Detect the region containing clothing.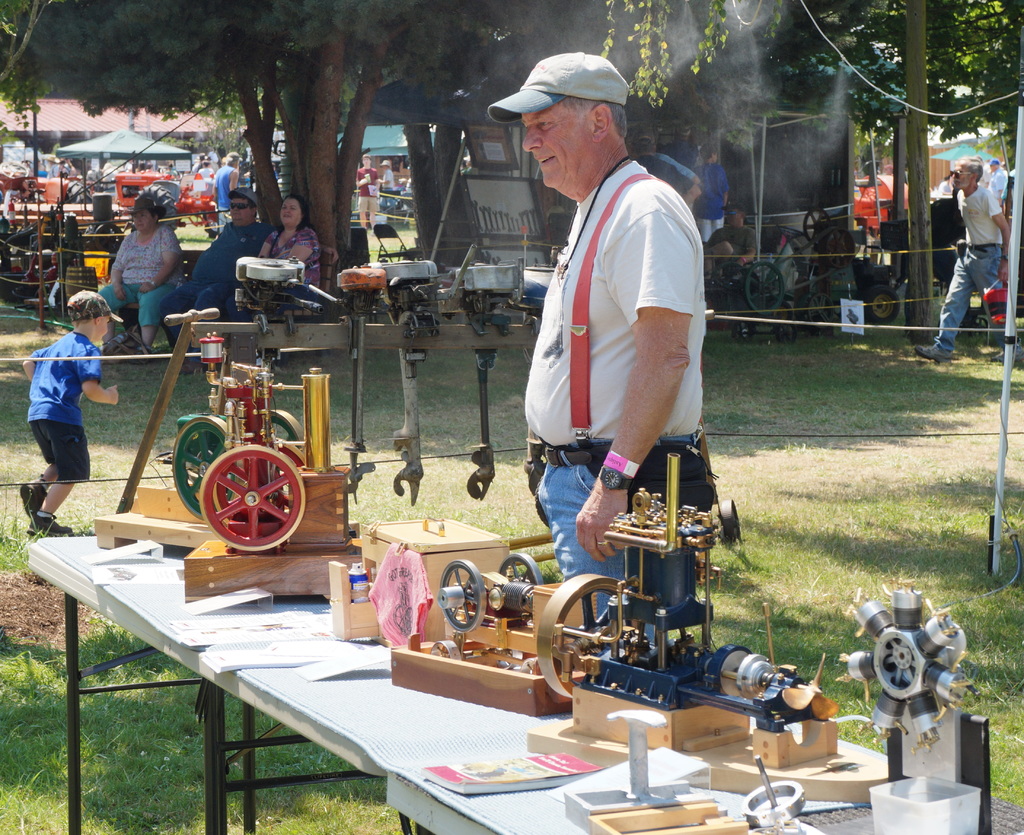
<region>935, 179, 950, 199</region>.
